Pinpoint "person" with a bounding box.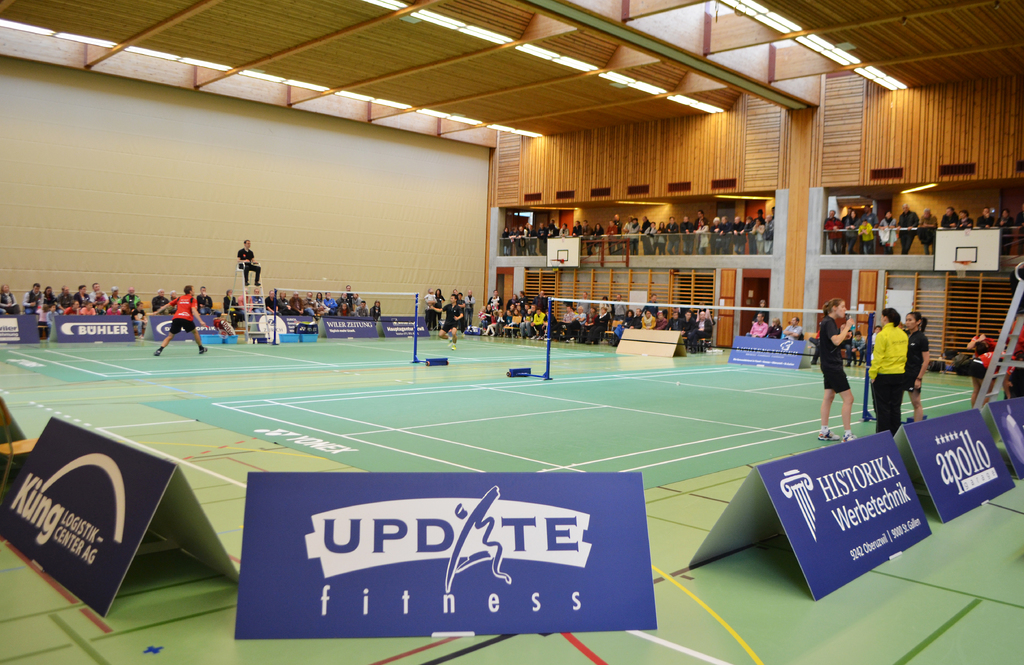
(x1=74, y1=280, x2=90, y2=306).
